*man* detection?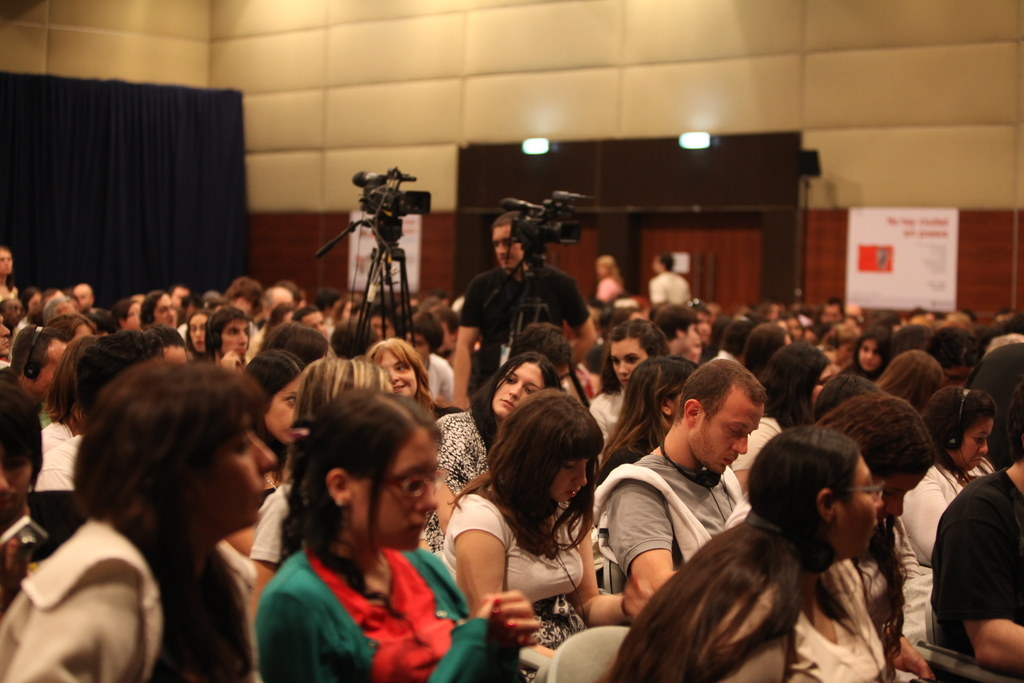
left=597, top=372, right=792, bottom=636
